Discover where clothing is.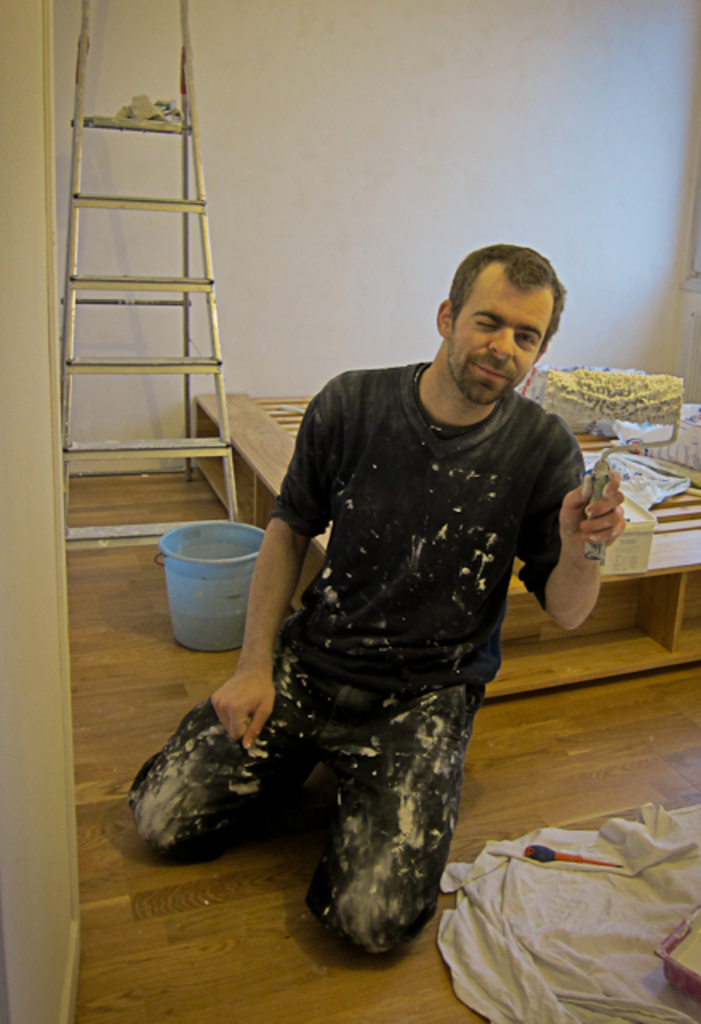
Discovered at 125/357/583/954.
